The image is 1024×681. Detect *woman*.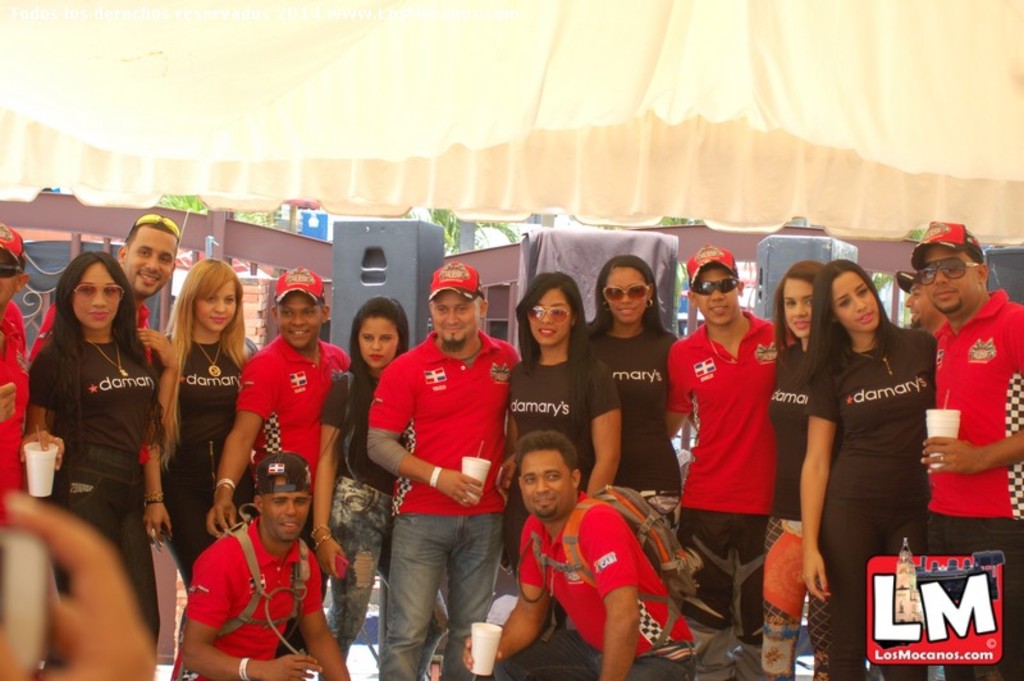
Detection: crop(147, 256, 266, 603).
